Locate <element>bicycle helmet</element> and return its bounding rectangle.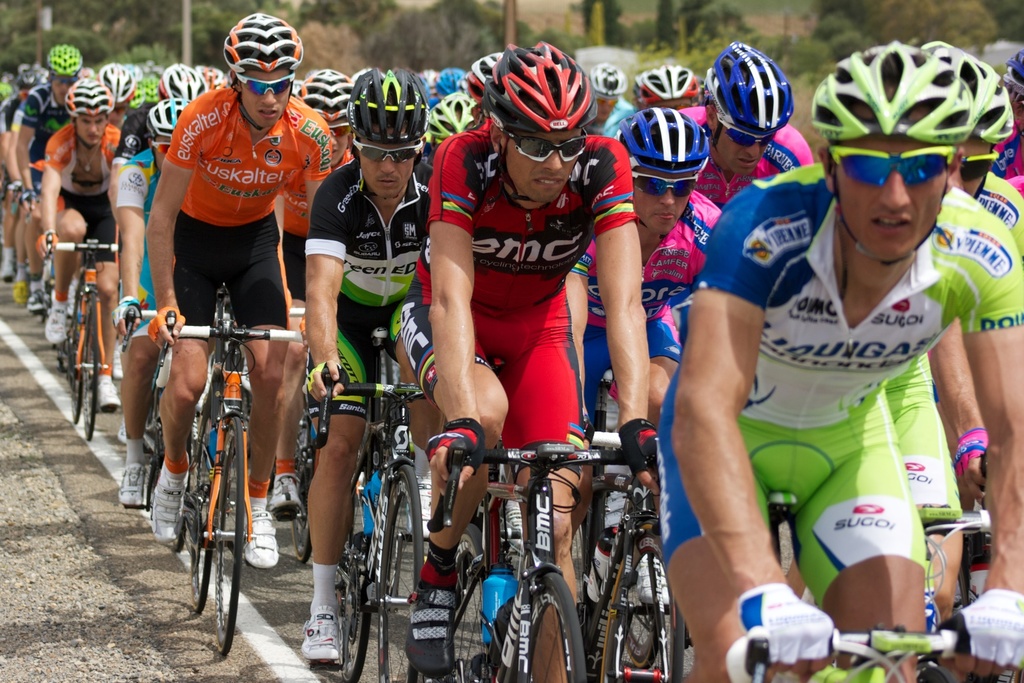
left=706, top=40, right=795, bottom=138.
